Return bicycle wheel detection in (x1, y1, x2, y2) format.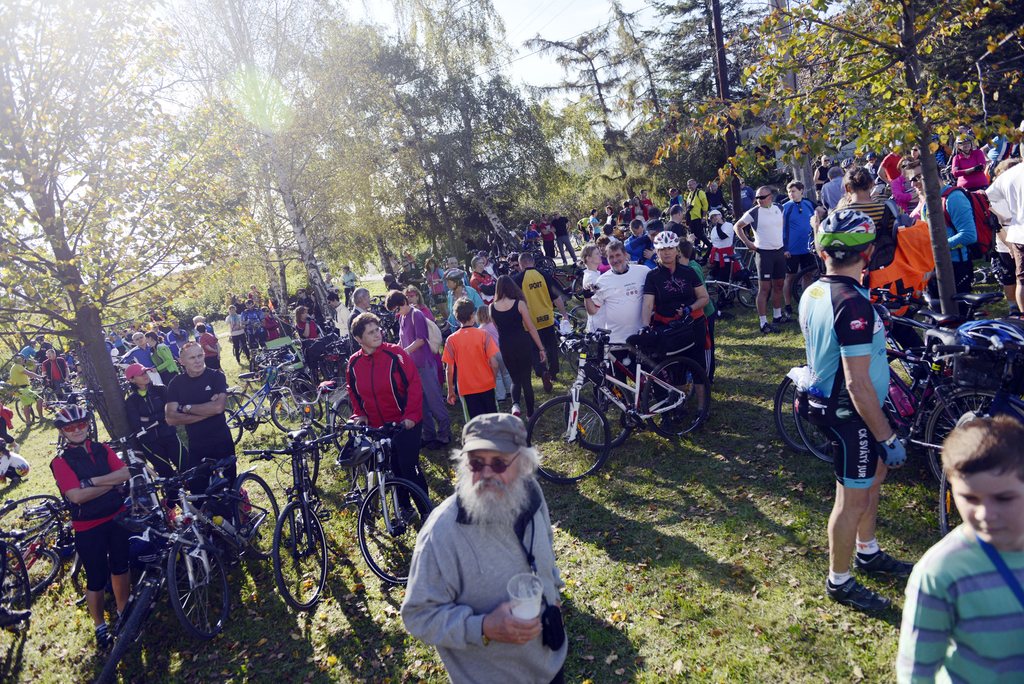
(707, 282, 721, 313).
